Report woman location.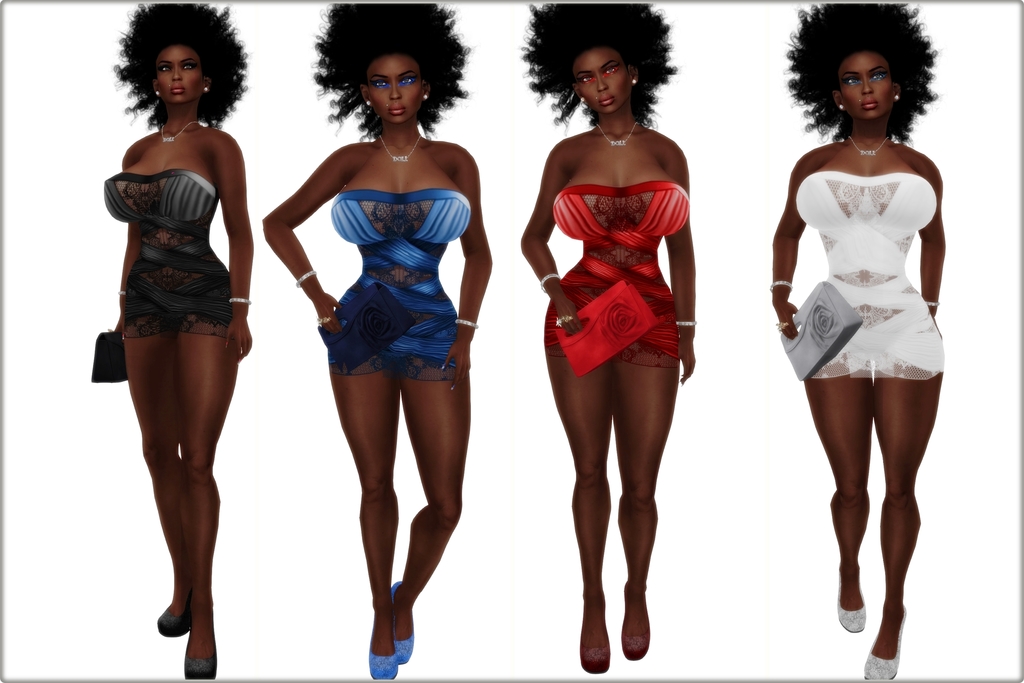
Report: 102,2,257,679.
